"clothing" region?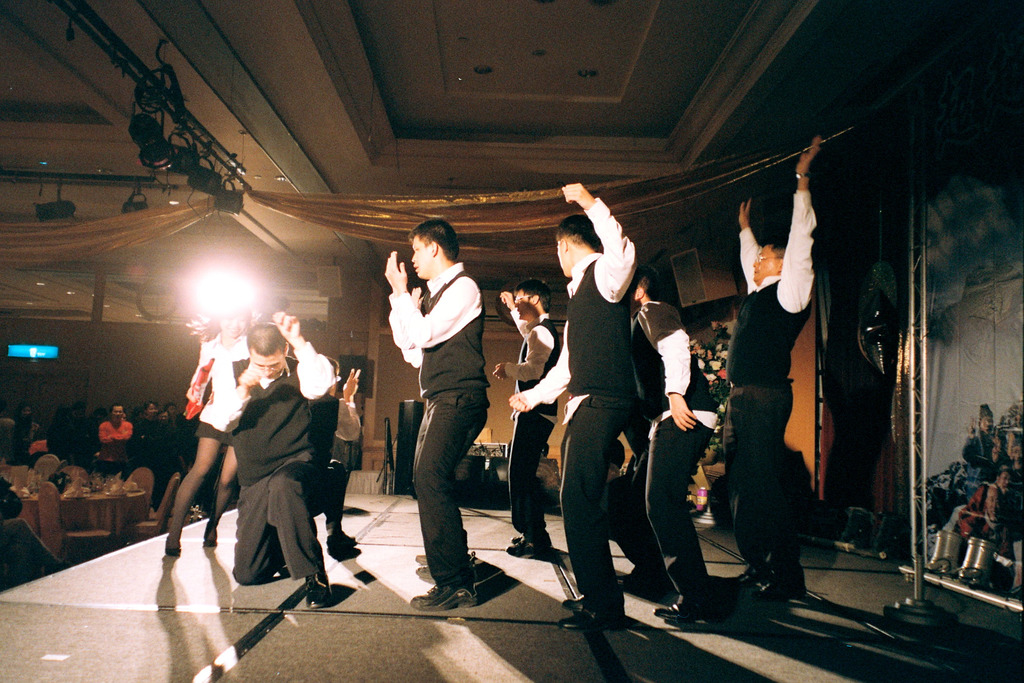
box(507, 300, 550, 532)
